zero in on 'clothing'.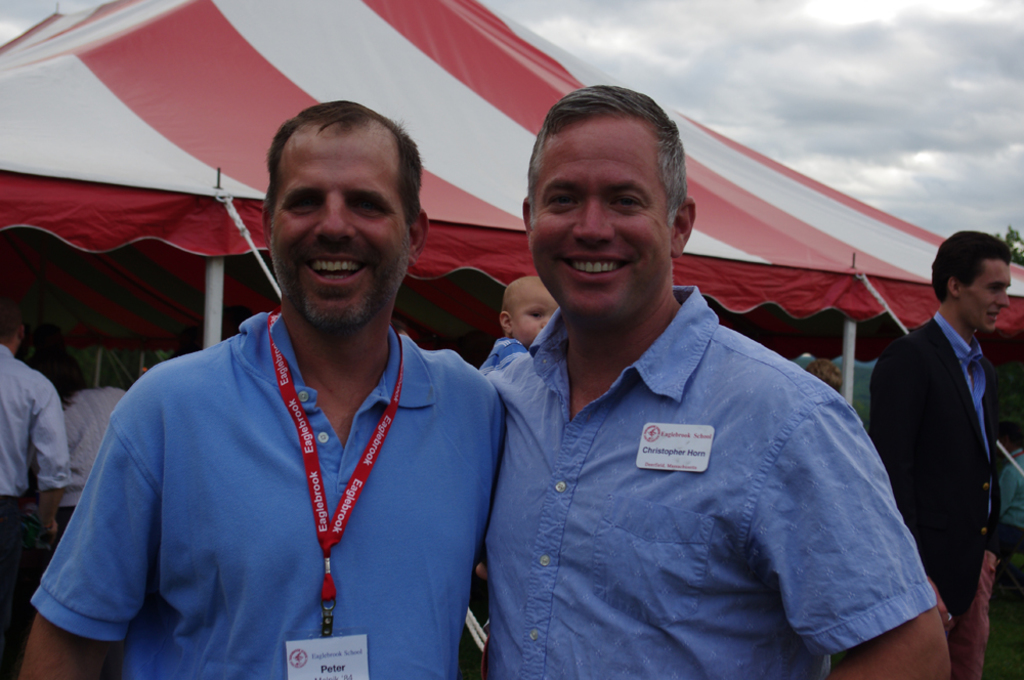
Zeroed in: bbox=(0, 343, 69, 679).
